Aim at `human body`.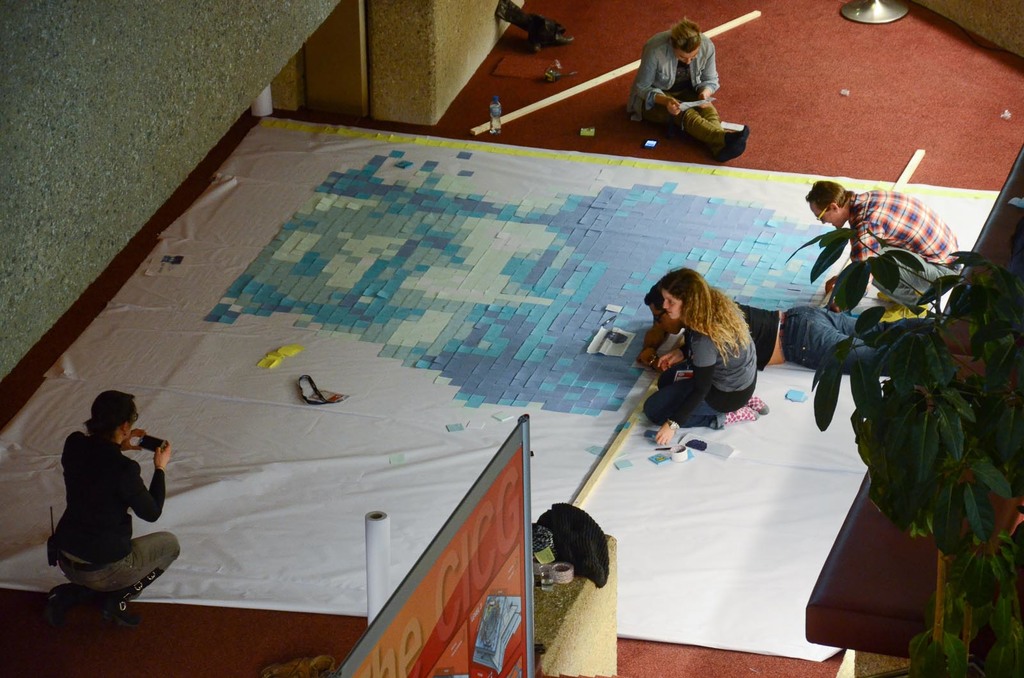
Aimed at x1=836 y1=188 x2=967 y2=317.
